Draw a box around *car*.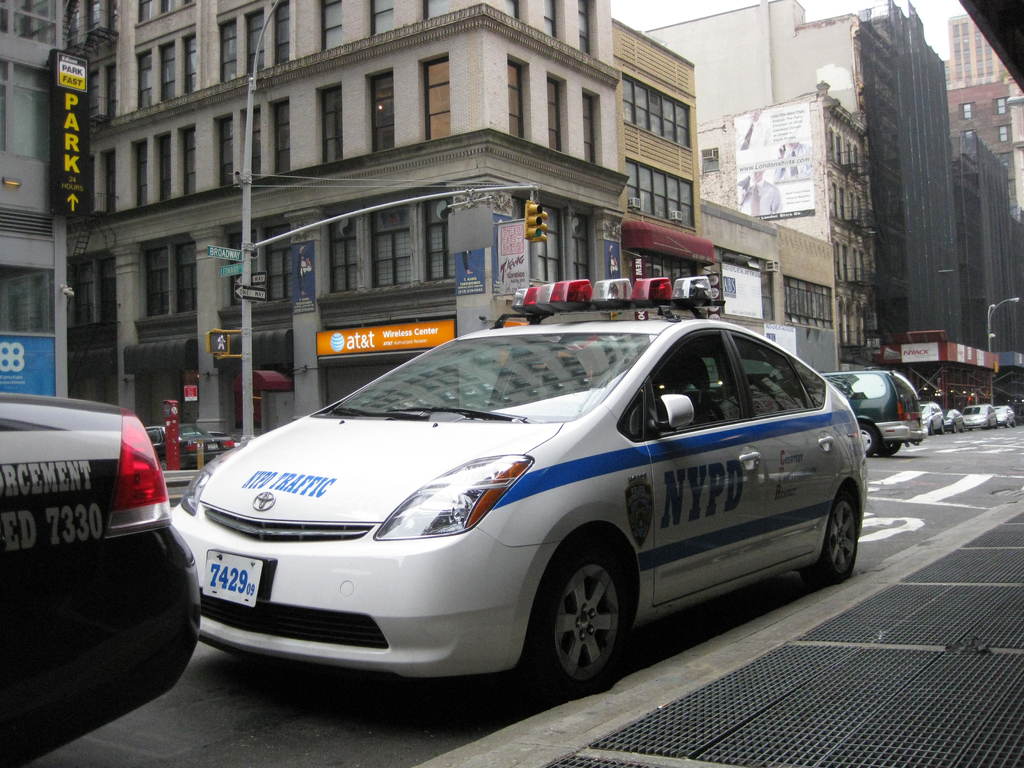
l=0, t=397, r=199, b=767.
